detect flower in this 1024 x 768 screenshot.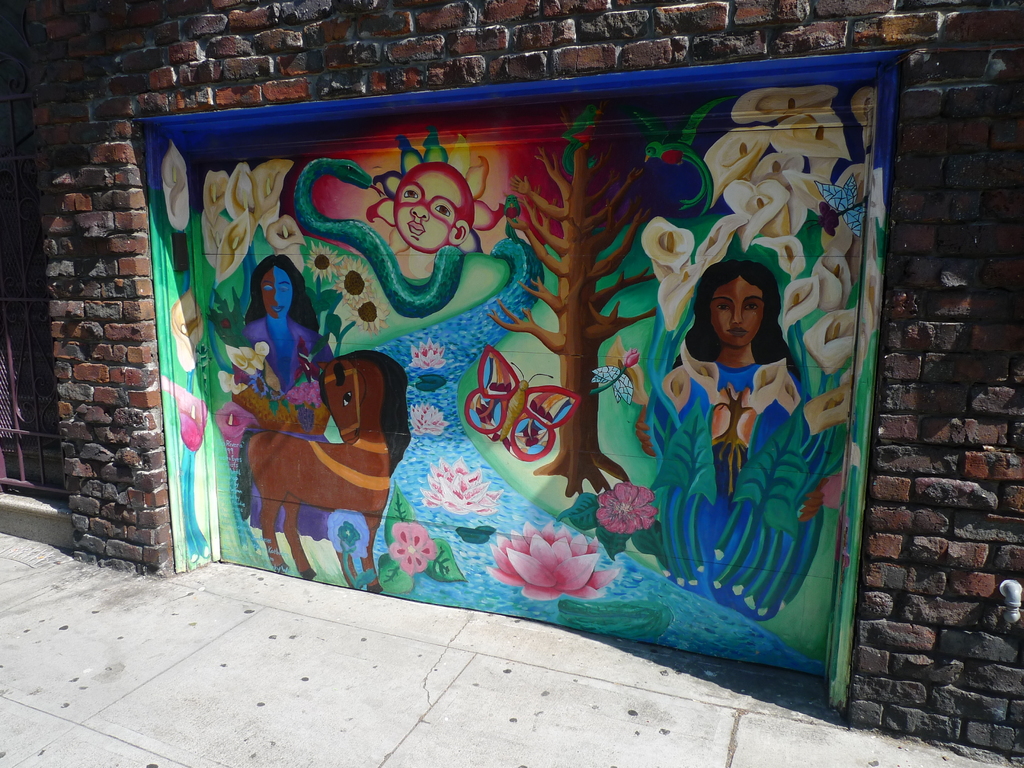
Detection: [387, 516, 435, 577].
